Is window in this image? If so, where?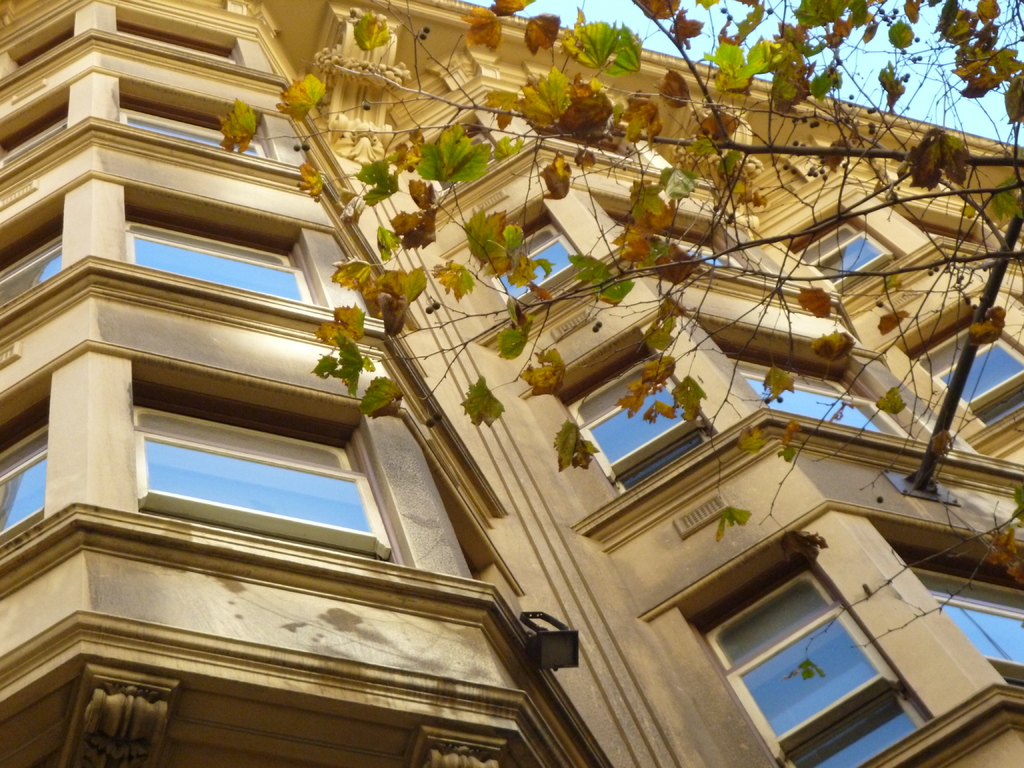
Yes, at rect(902, 209, 991, 254).
